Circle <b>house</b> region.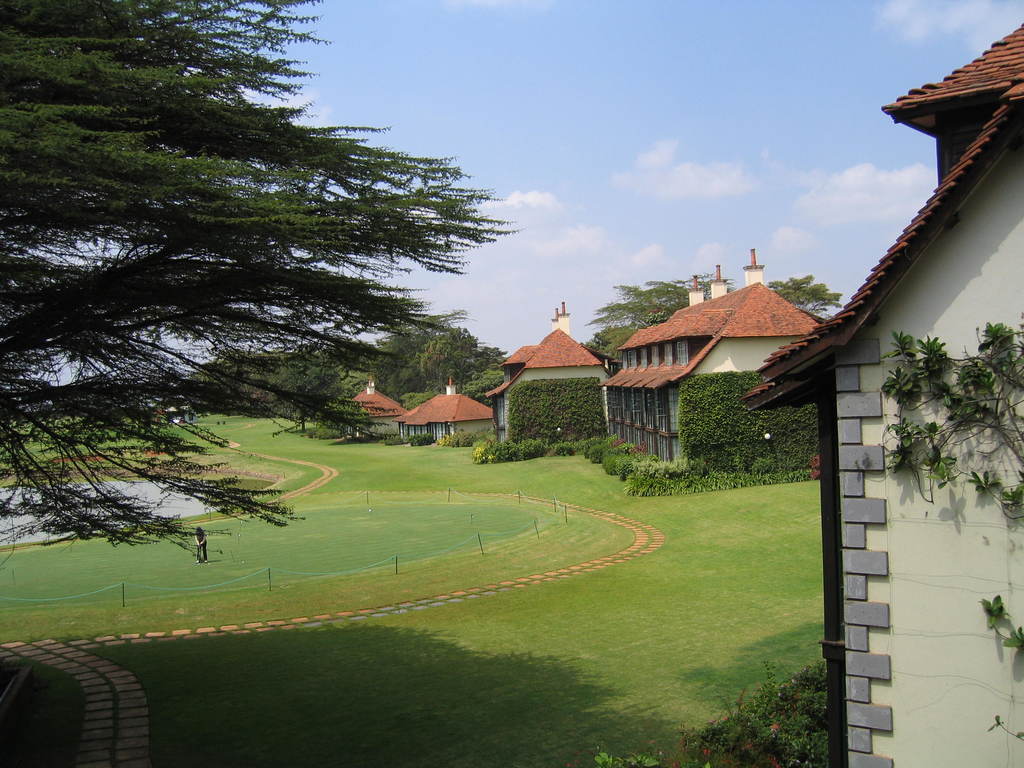
Region: (x1=483, y1=302, x2=614, y2=441).
